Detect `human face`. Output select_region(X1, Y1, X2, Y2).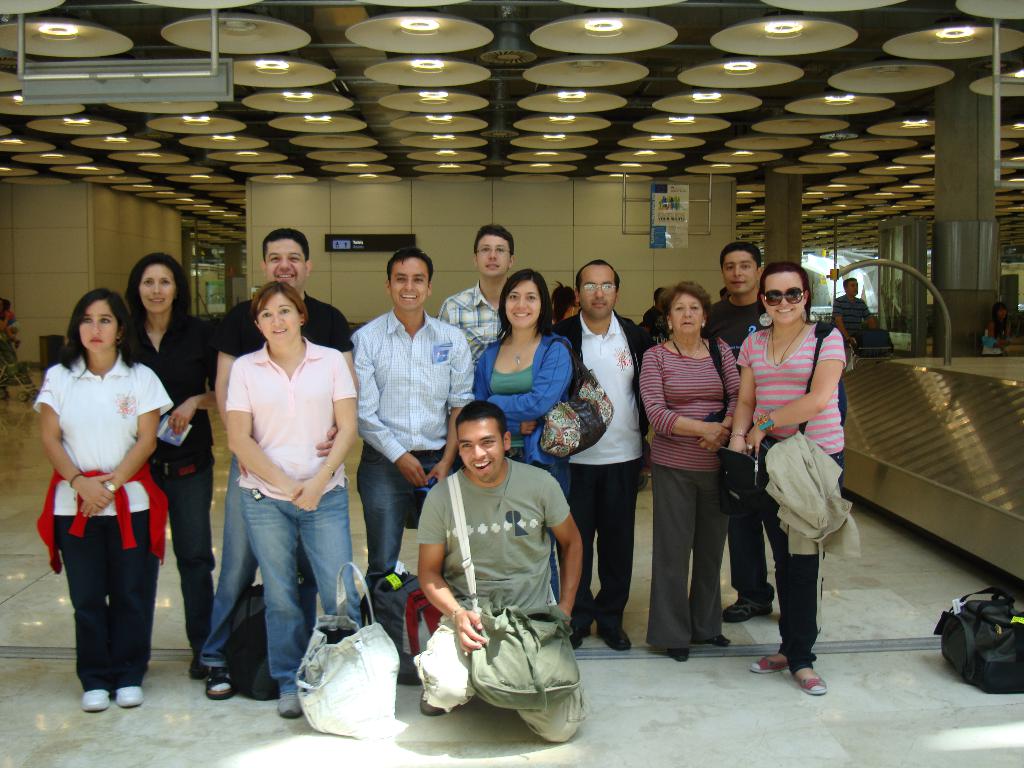
select_region(669, 292, 701, 337).
